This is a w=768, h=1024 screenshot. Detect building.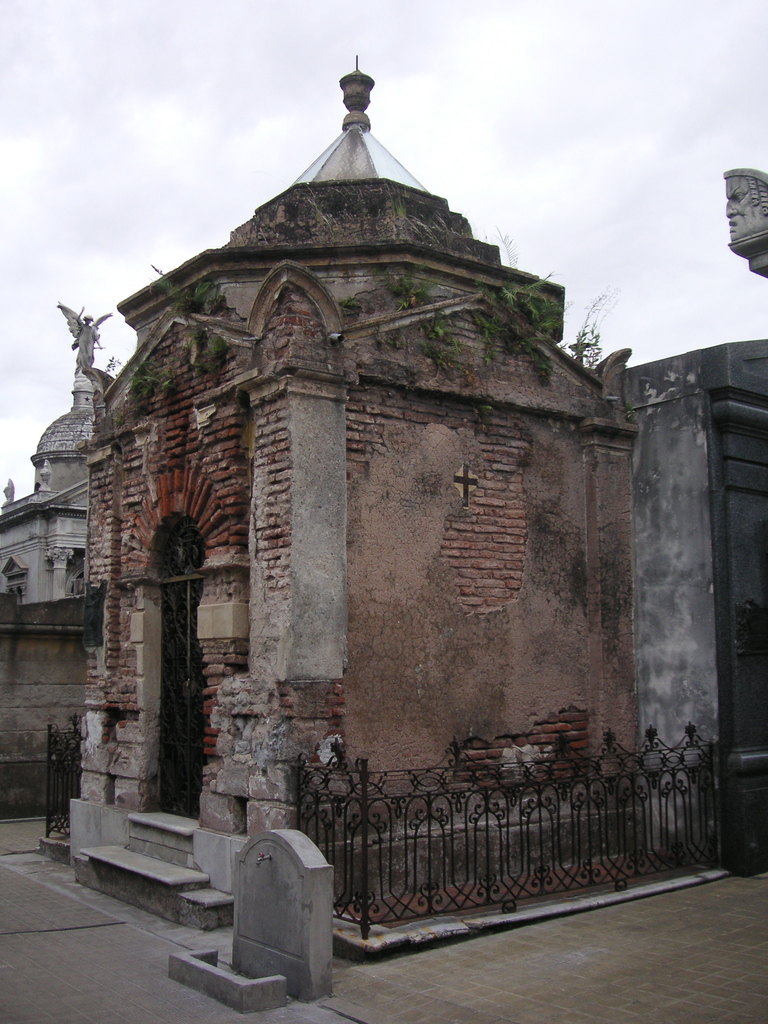
rect(67, 53, 653, 927).
